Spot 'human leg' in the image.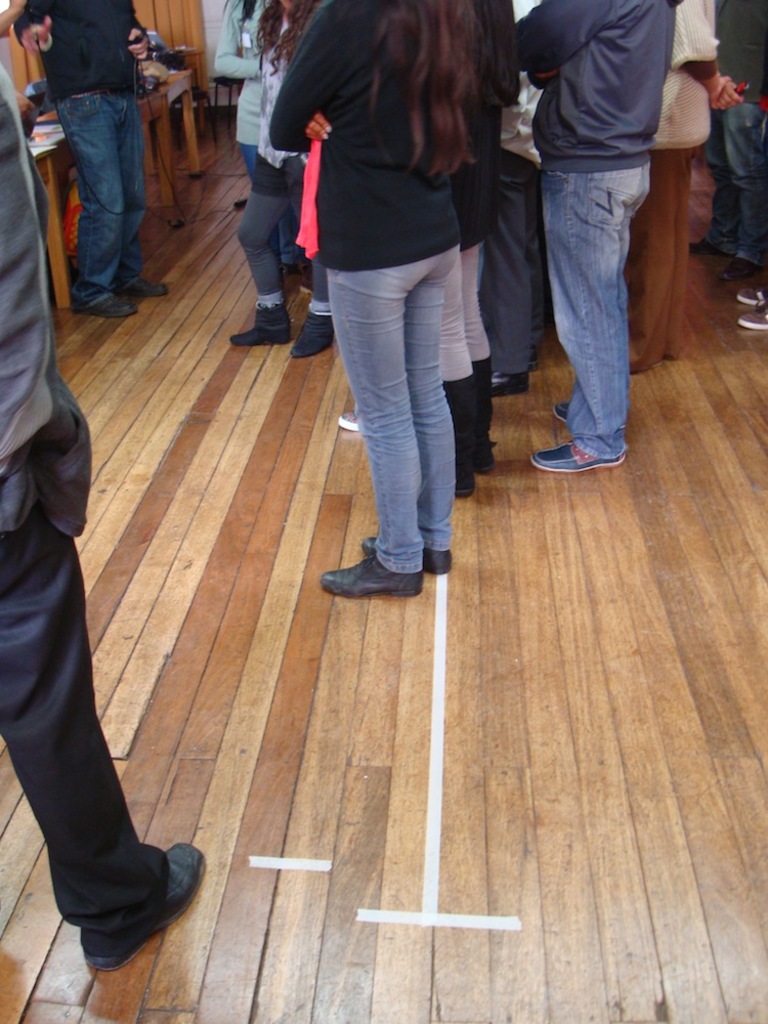
'human leg' found at (238, 154, 289, 343).
